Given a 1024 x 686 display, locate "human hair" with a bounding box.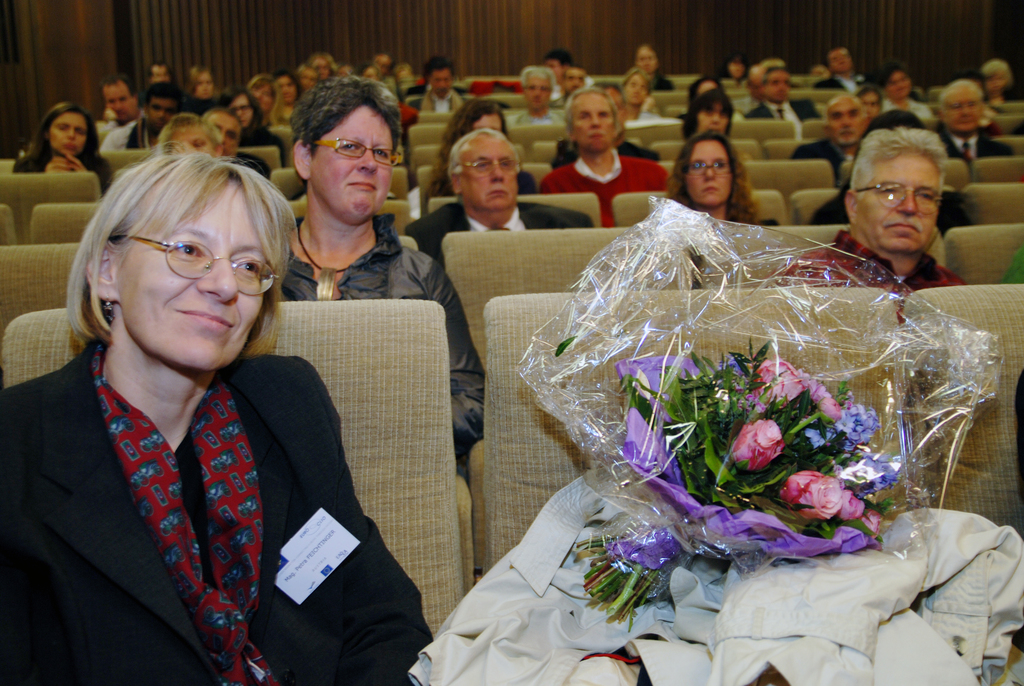
Located: <bbox>97, 72, 135, 98</bbox>.
